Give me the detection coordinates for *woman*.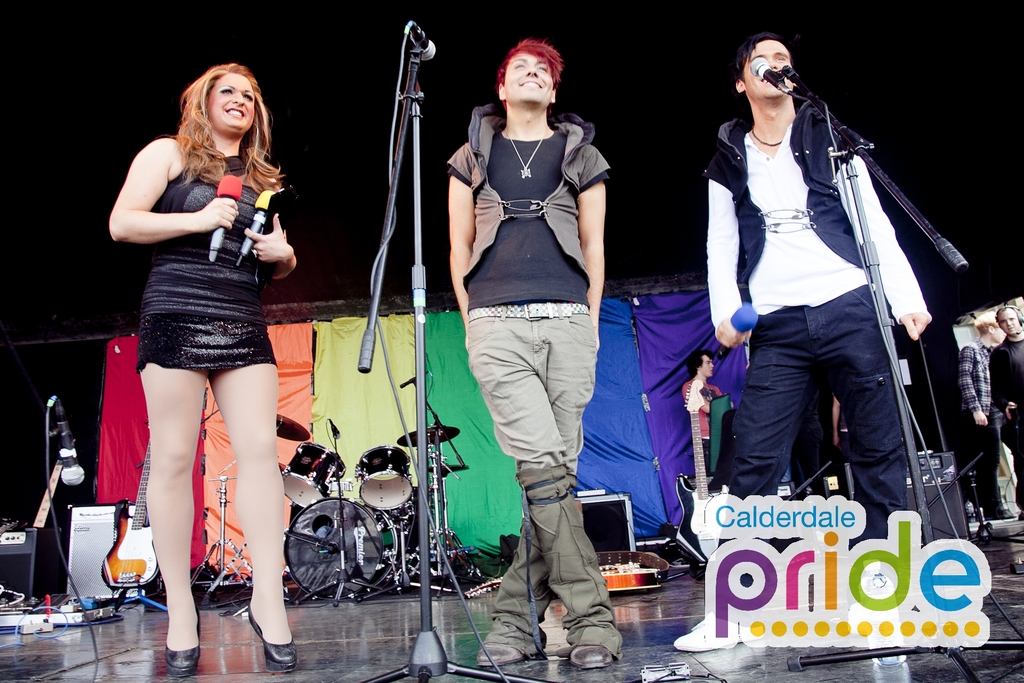
Rect(104, 62, 313, 601).
